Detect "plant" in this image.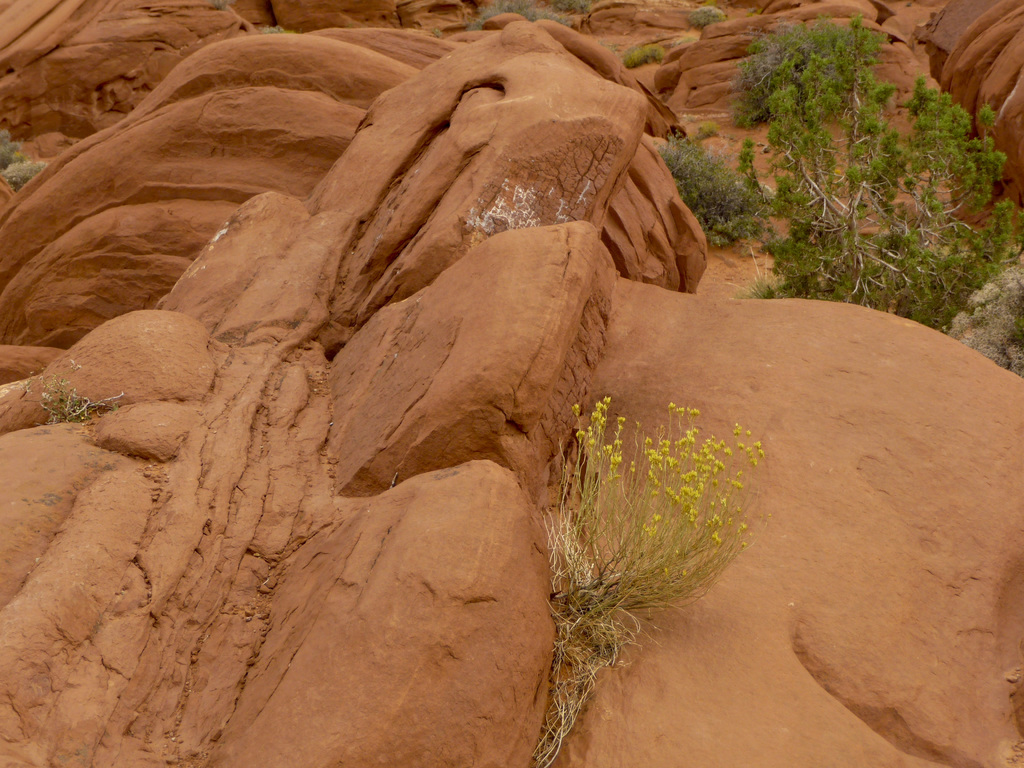
Detection: 555:0:593:14.
